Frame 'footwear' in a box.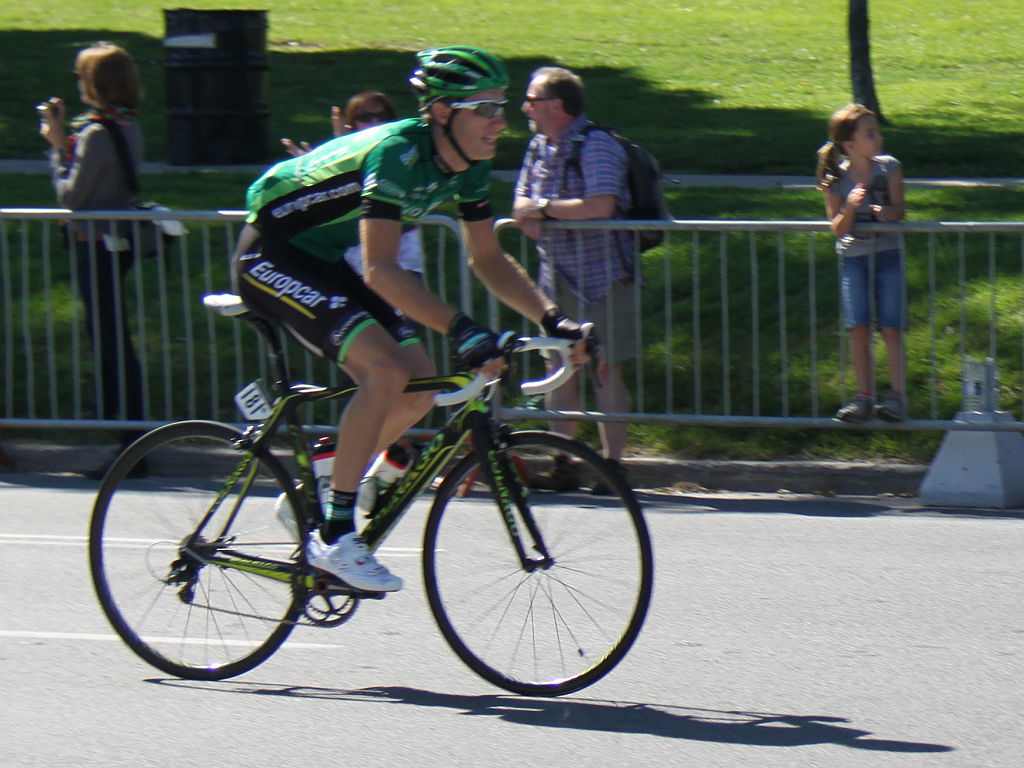
BBox(275, 480, 336, 542).
